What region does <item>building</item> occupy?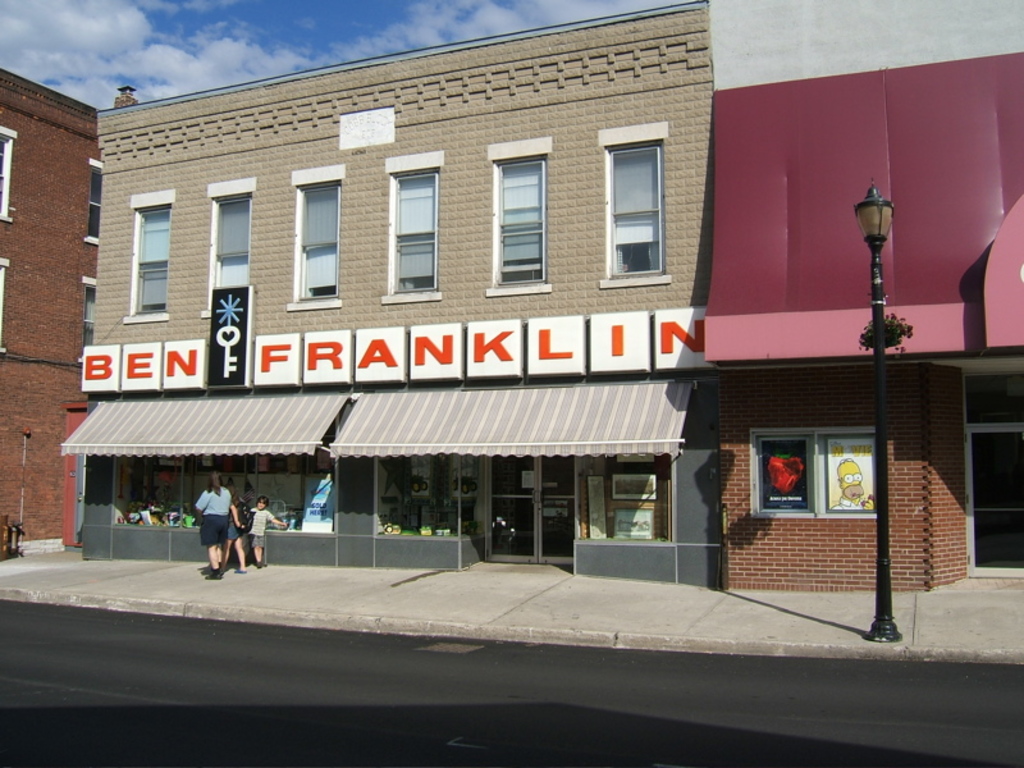
{"x1": 82, "y1": 0, "x2": 719, "y2": 571}.
